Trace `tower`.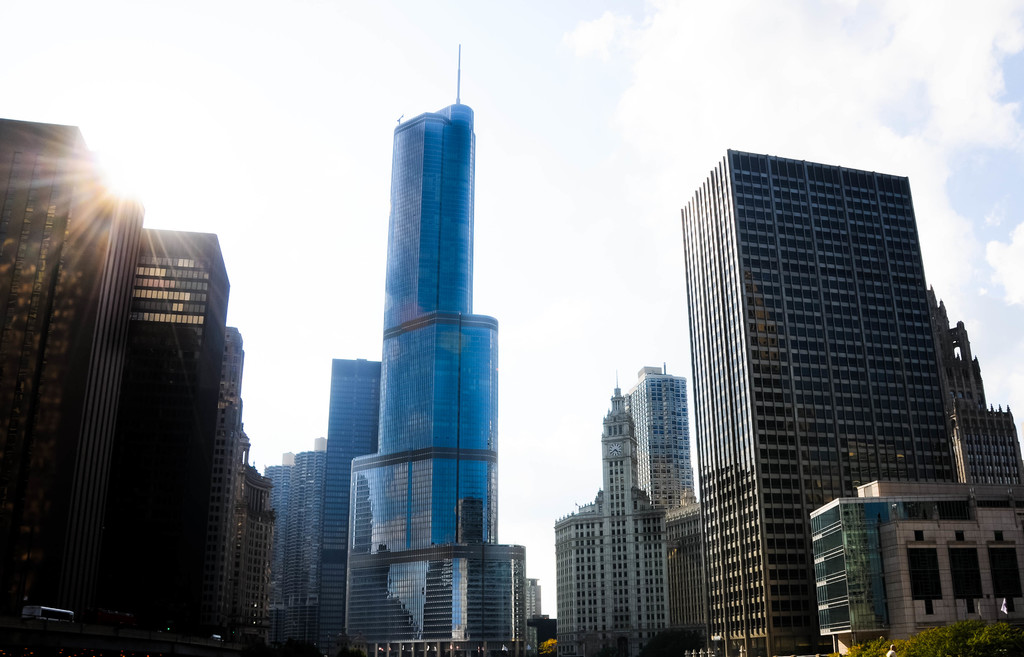
Traced to locate(635, 340, 700, 511).
